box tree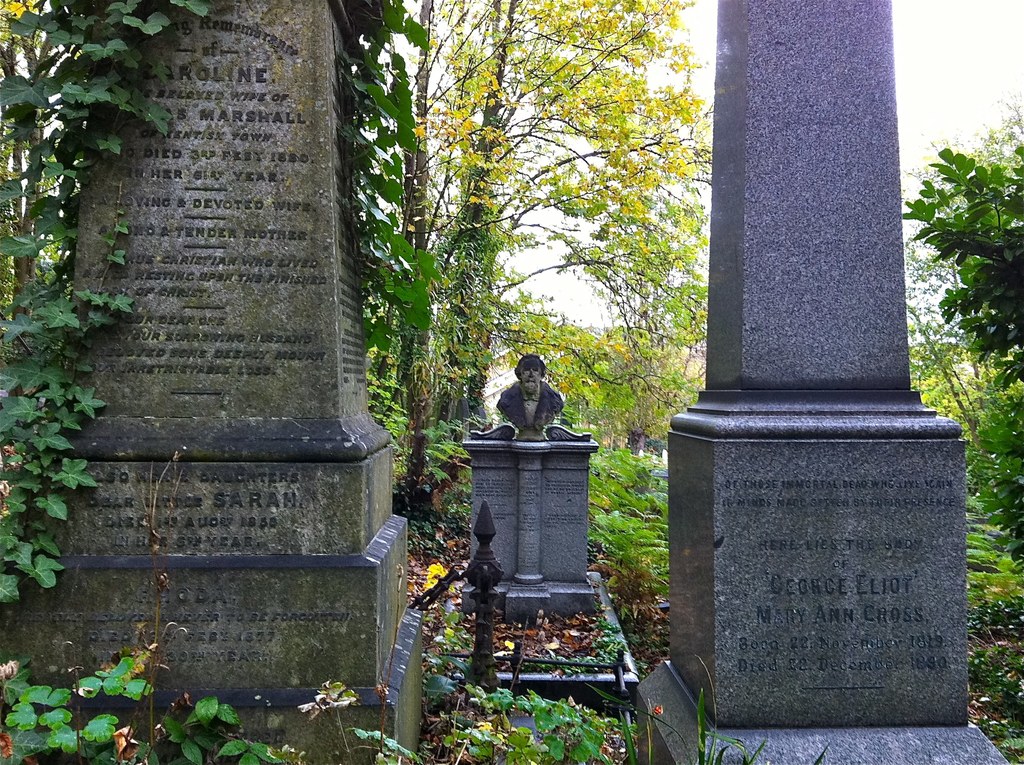
bbox(913, 99, 1021, 435)
